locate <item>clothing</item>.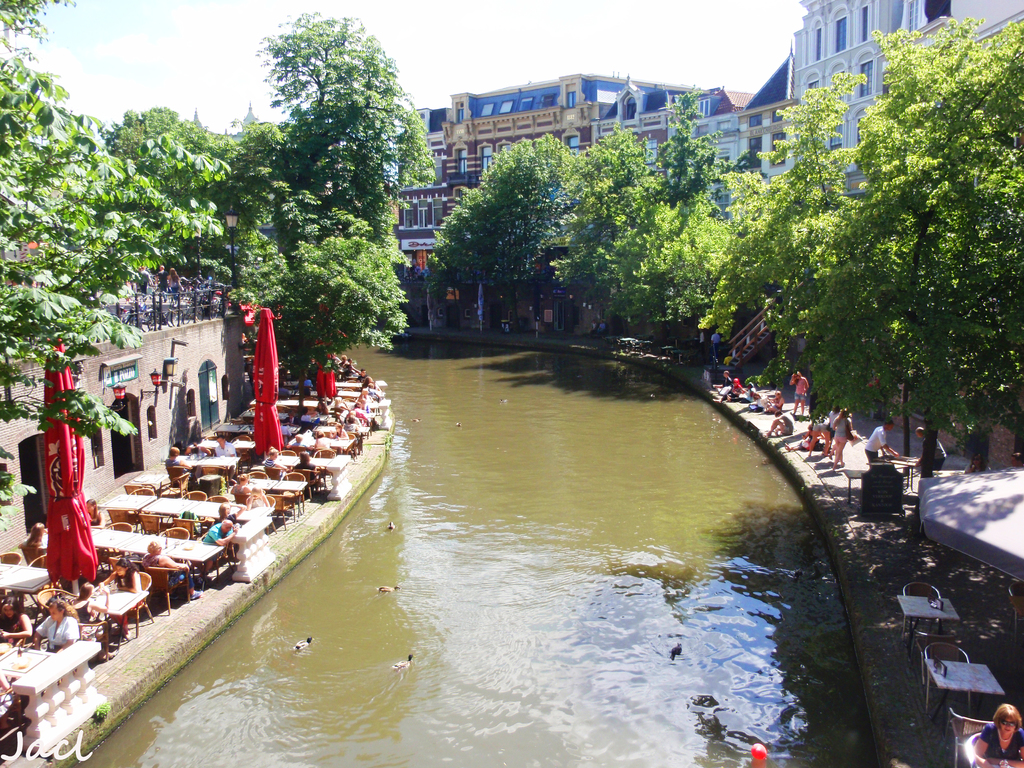
Bounding box: 74:593:102:628.
